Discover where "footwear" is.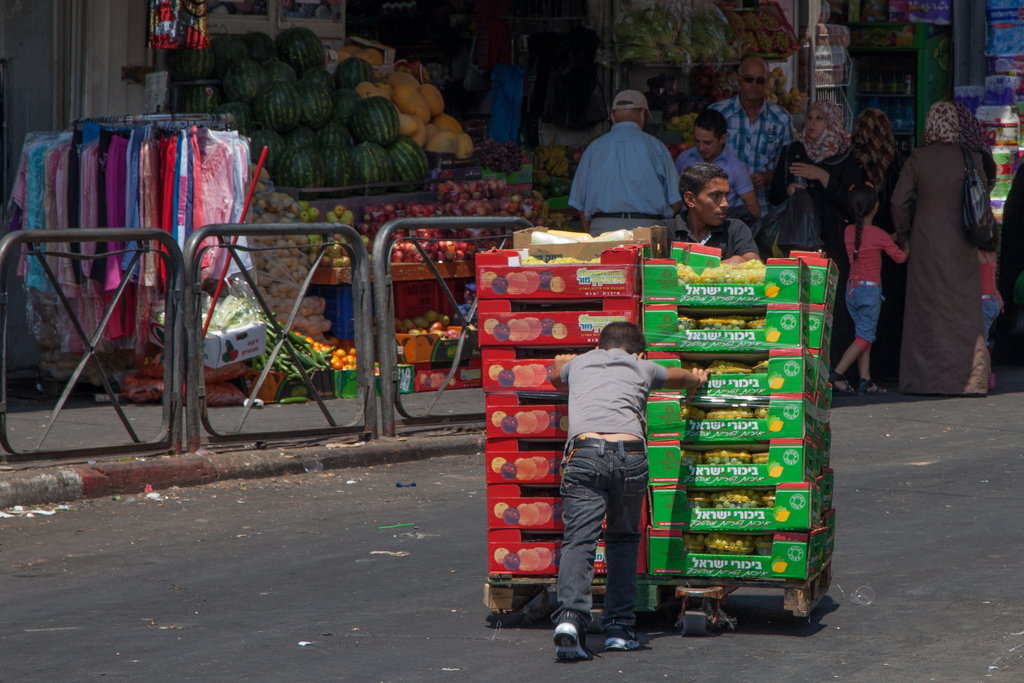
Discovered at region(826, 368, 854, 402).
